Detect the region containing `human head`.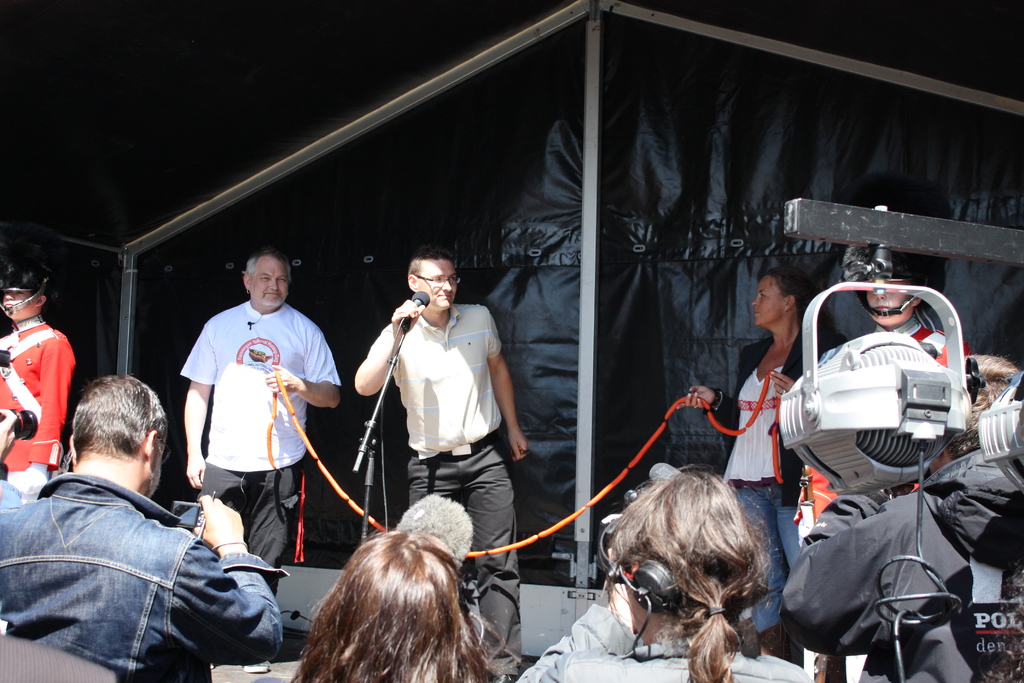
[x1=67, y1=372, x2=166, y2=504].
